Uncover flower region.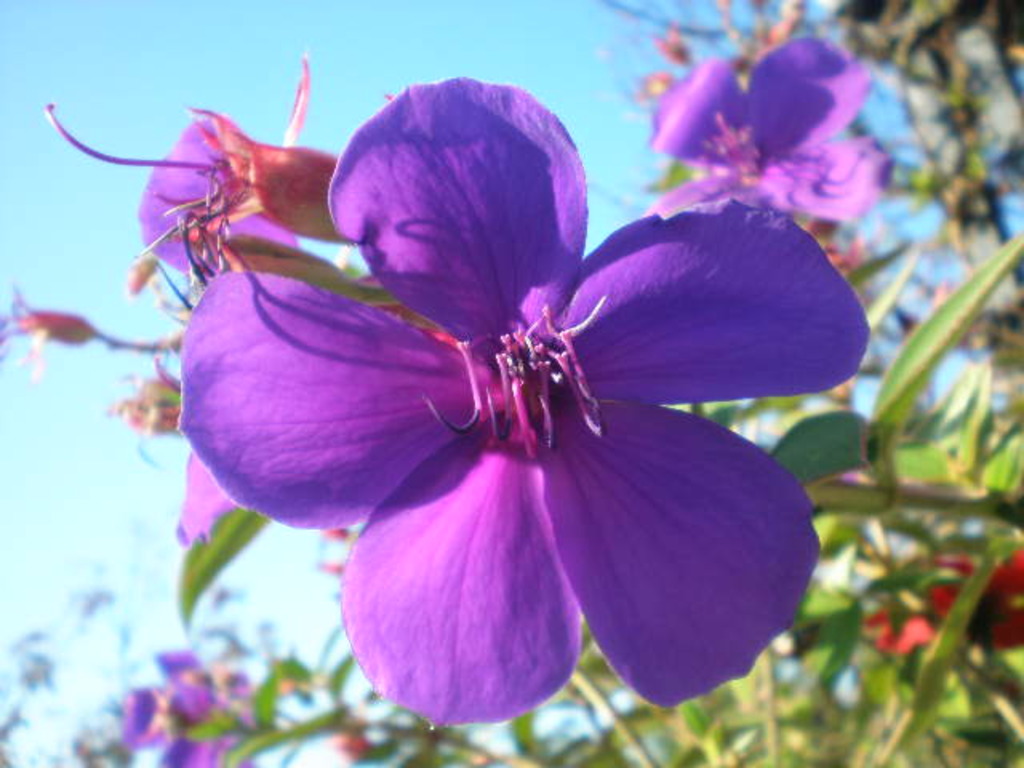
Uncovered: 126, 70, 853, 723.
